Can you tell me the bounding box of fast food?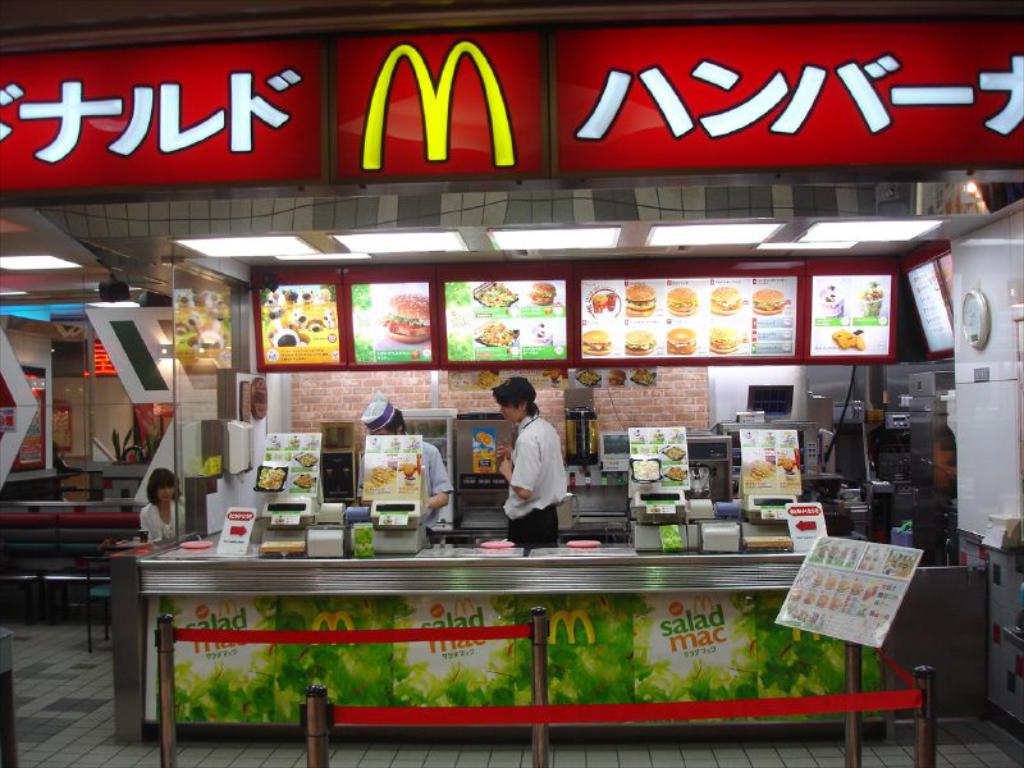
select_region(627, 284, 655, 311).
